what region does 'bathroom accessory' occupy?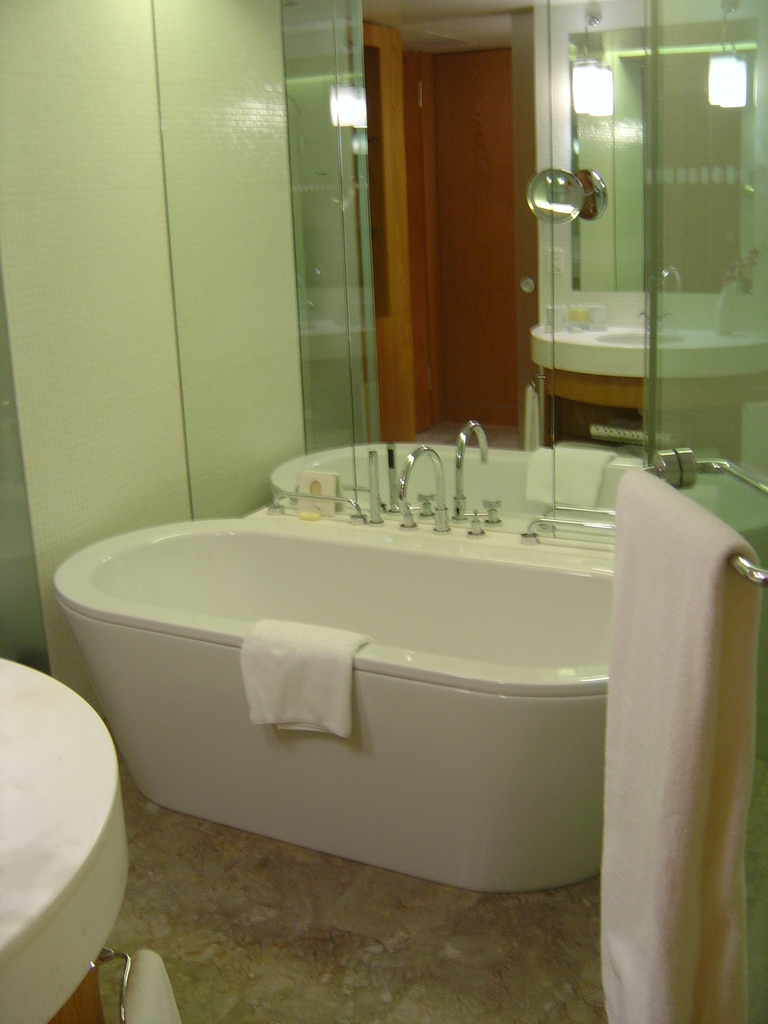
x1=640 y1=447 x2=767 y2=584.
